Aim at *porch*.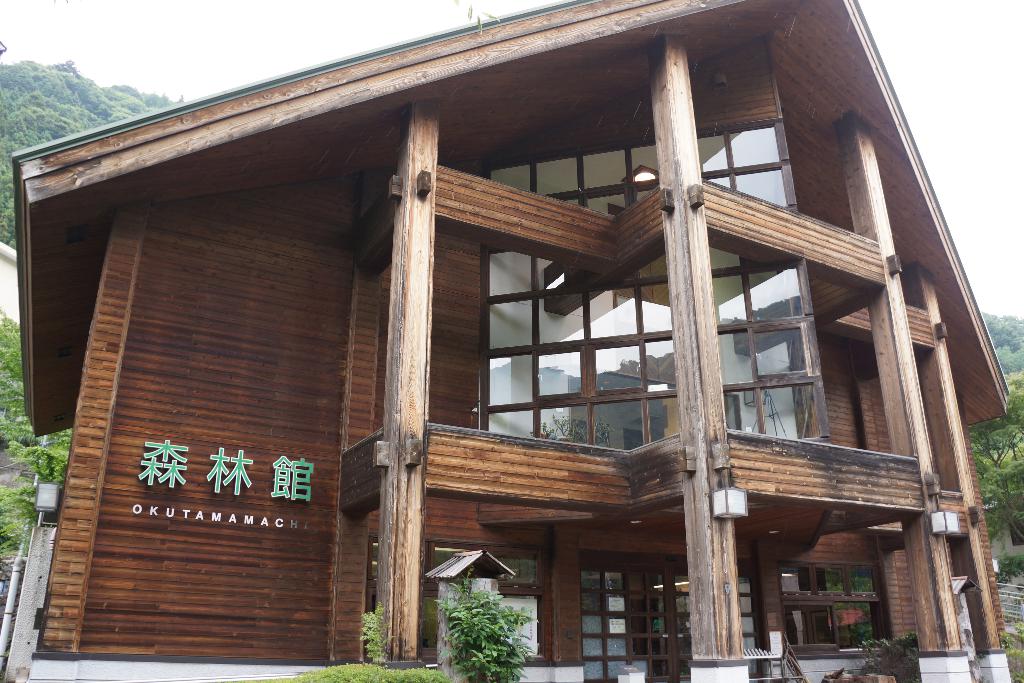
Aimed at 342:411:929:520.
